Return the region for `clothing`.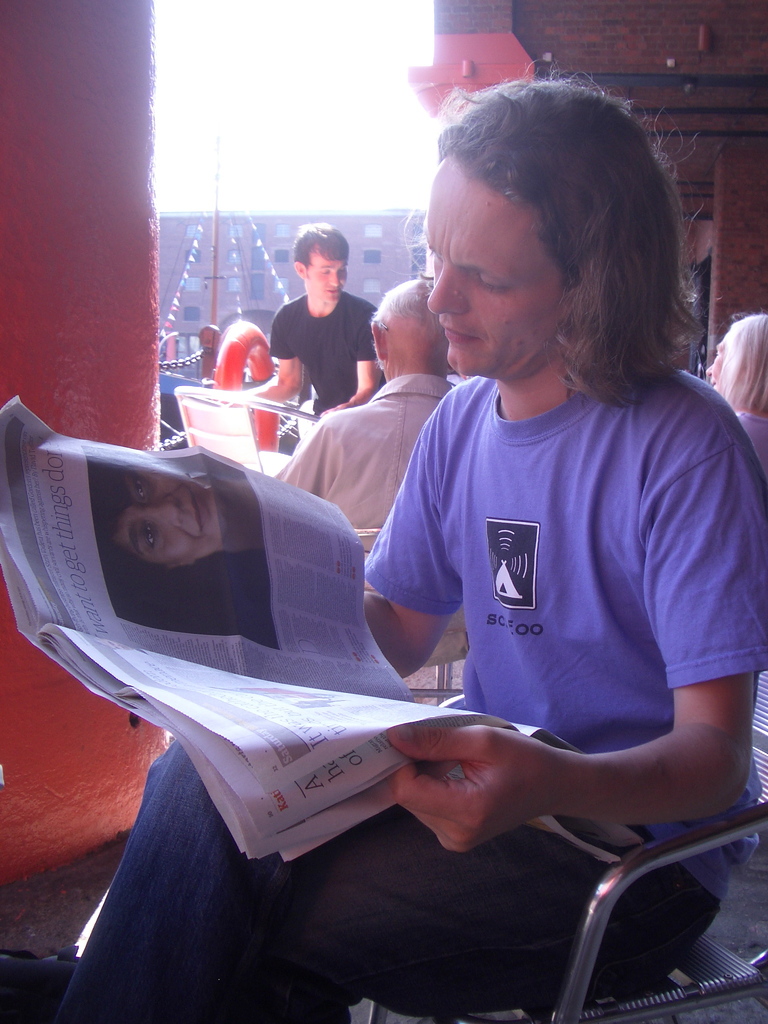
[266,280,373,415].
